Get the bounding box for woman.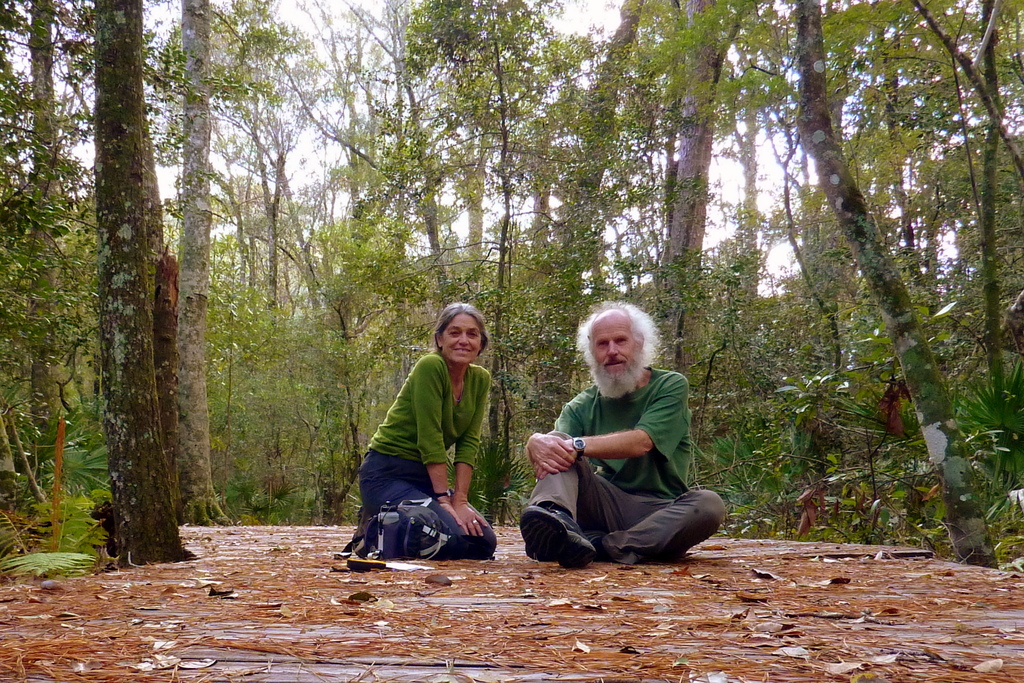
372,309,507,565.
